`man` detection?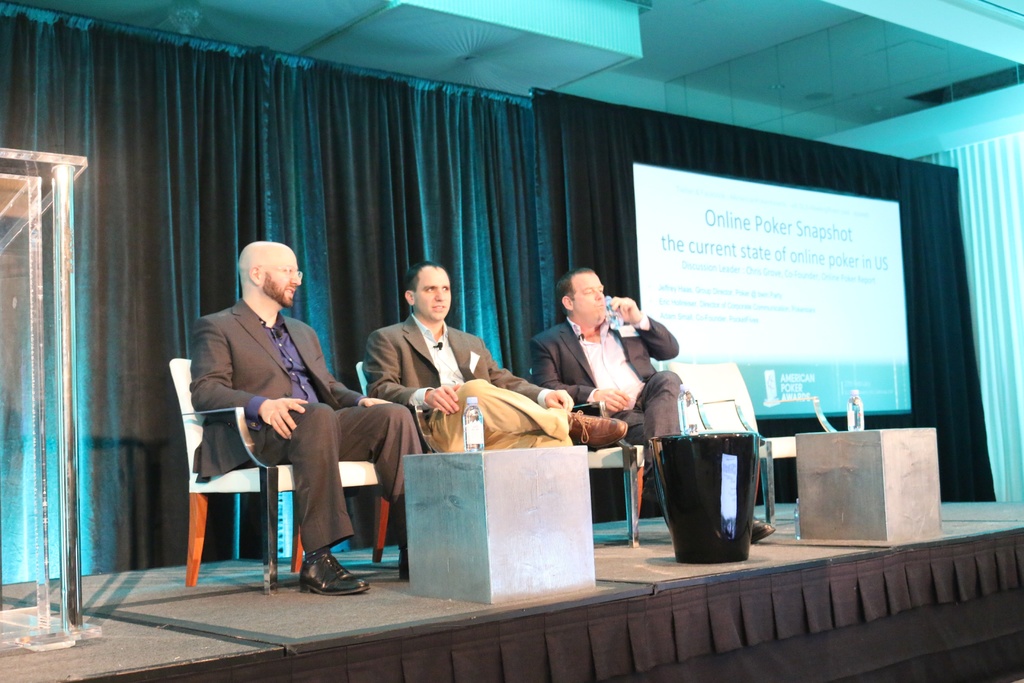
select_region(359, 259, 627, 450)
